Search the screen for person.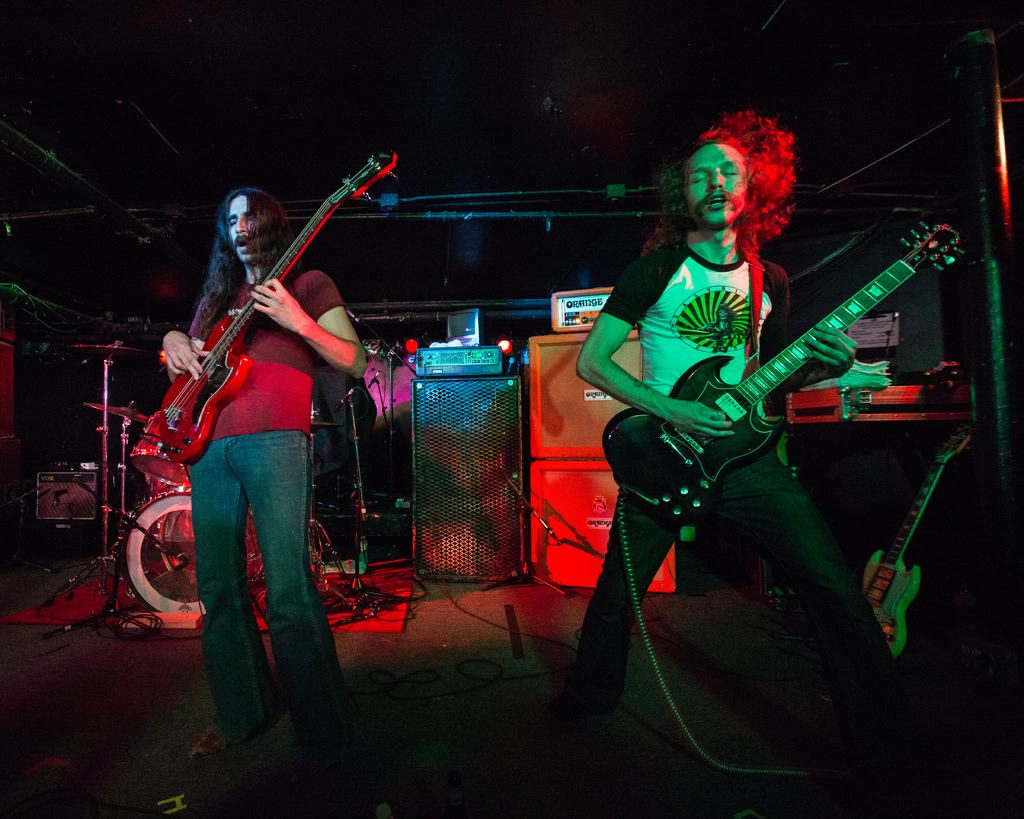
Found at left=564, top=115, right=929, bottom=741.
